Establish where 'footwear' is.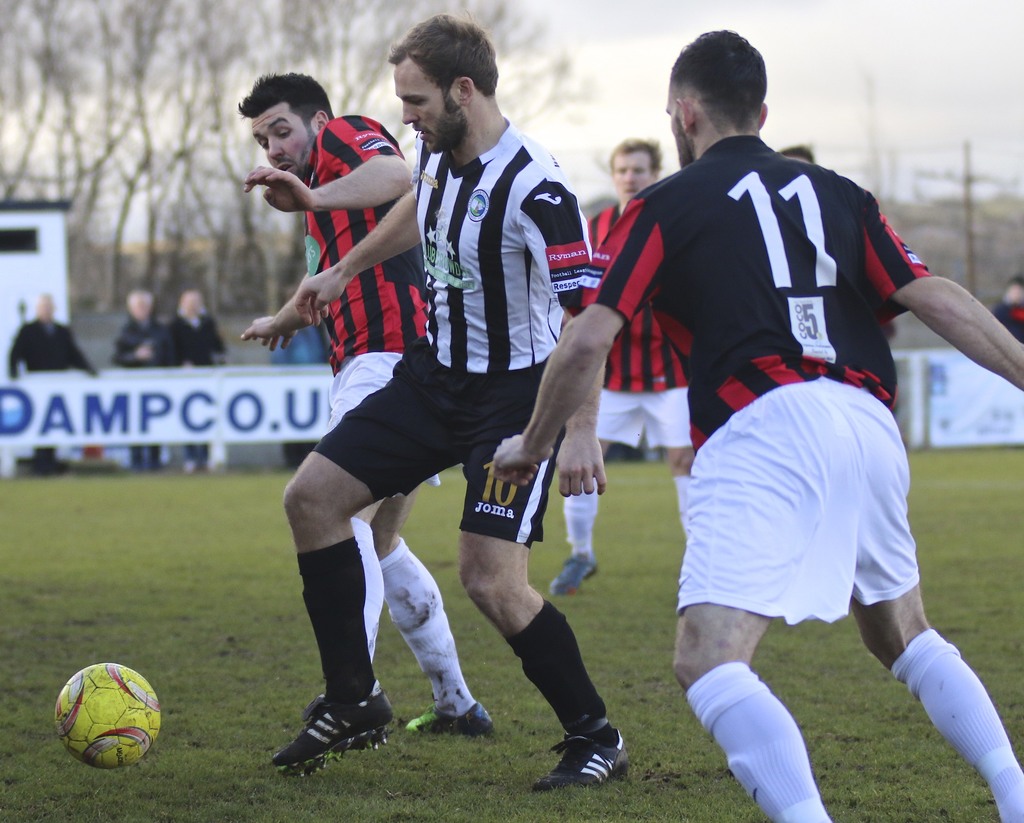
Established at crop(542, 719, 626, 799).
